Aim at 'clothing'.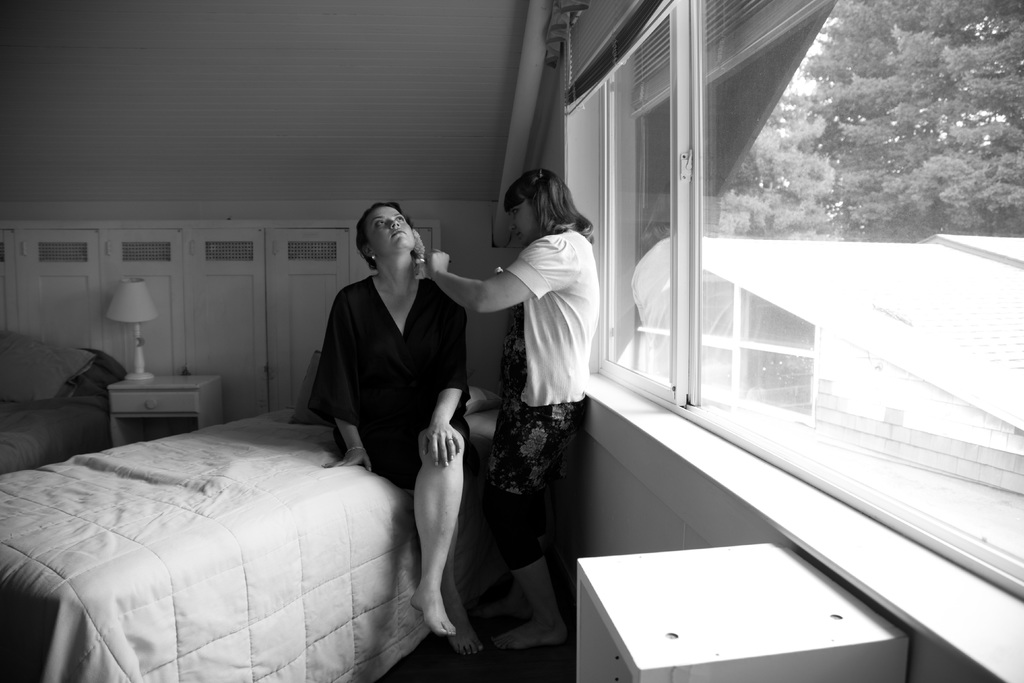
Aimed at <bbox>487, 229, 600, 573</bbox>.
